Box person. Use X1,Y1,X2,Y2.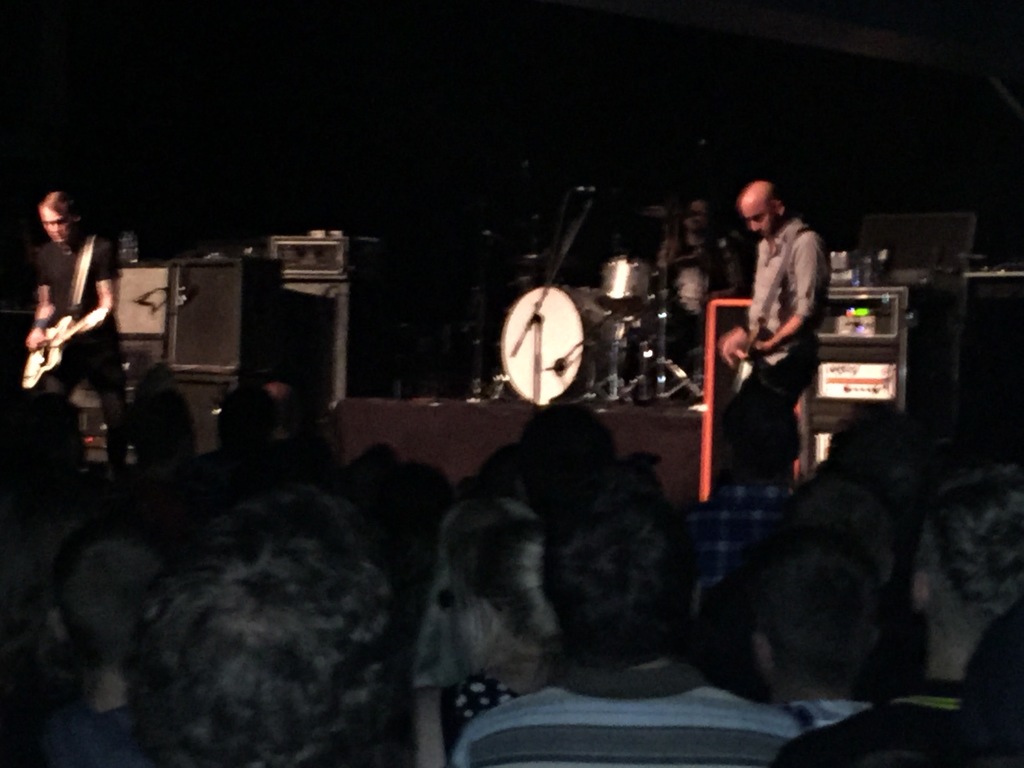
718,175,828,484.
